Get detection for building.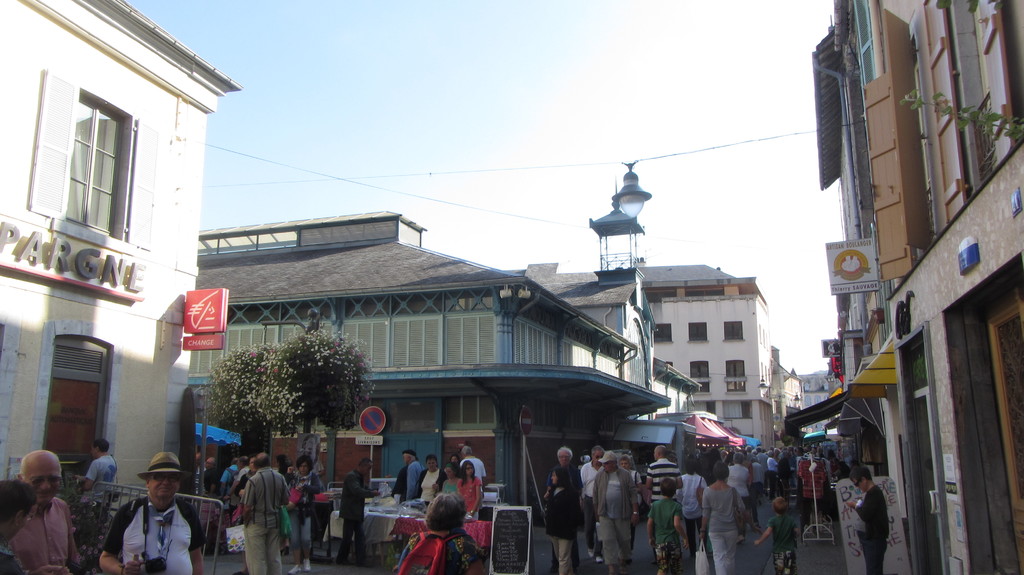
Detection: box=[807, 0, 1023, 558].
